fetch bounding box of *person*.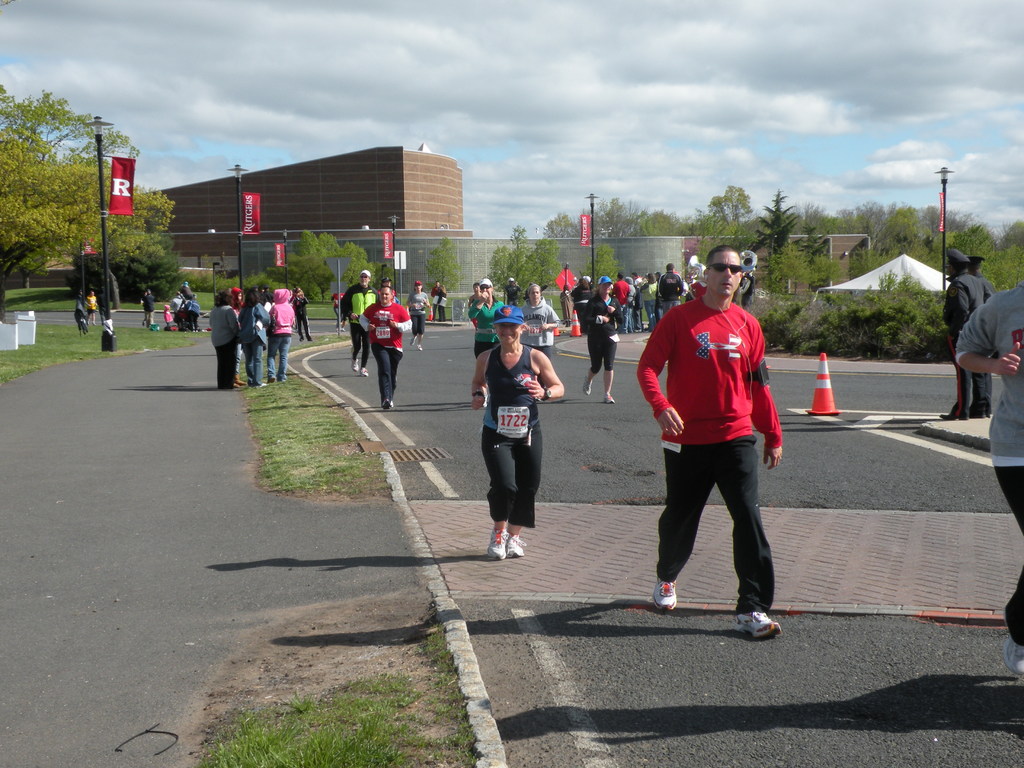
Bbox: <box>358,285,413,408</box>.
